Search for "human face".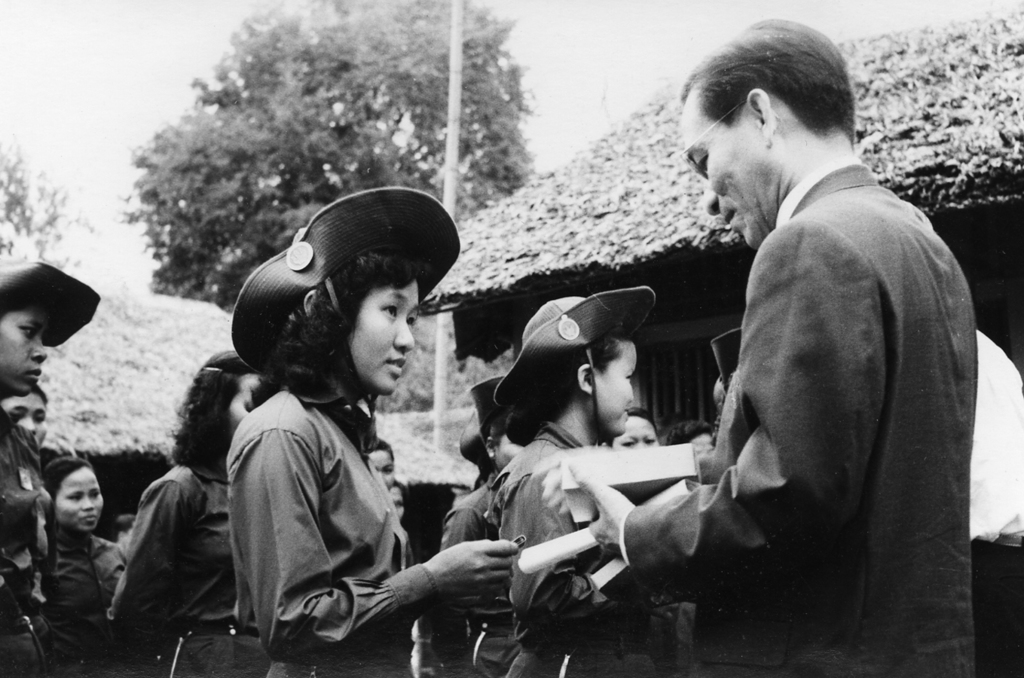
Found at pyautogui.locateOnScreen(351, 280, 420, 398).
